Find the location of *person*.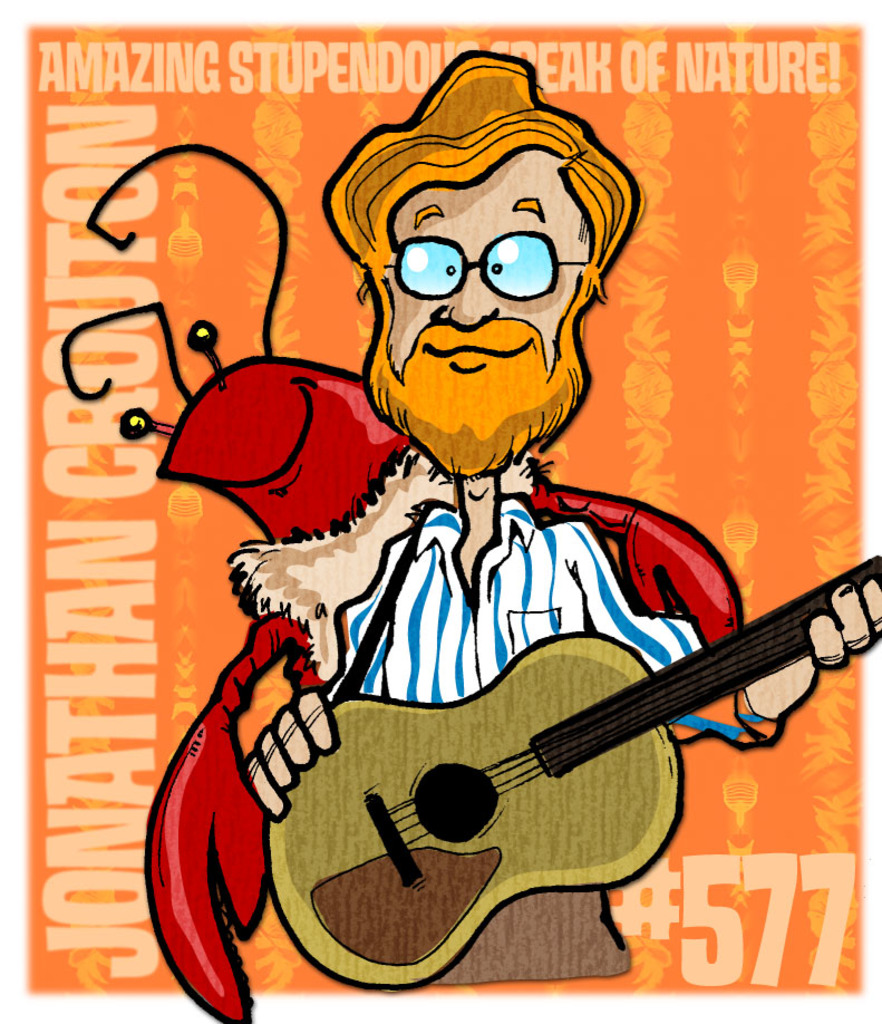
Location: rect(217, 44, 881, 989).
